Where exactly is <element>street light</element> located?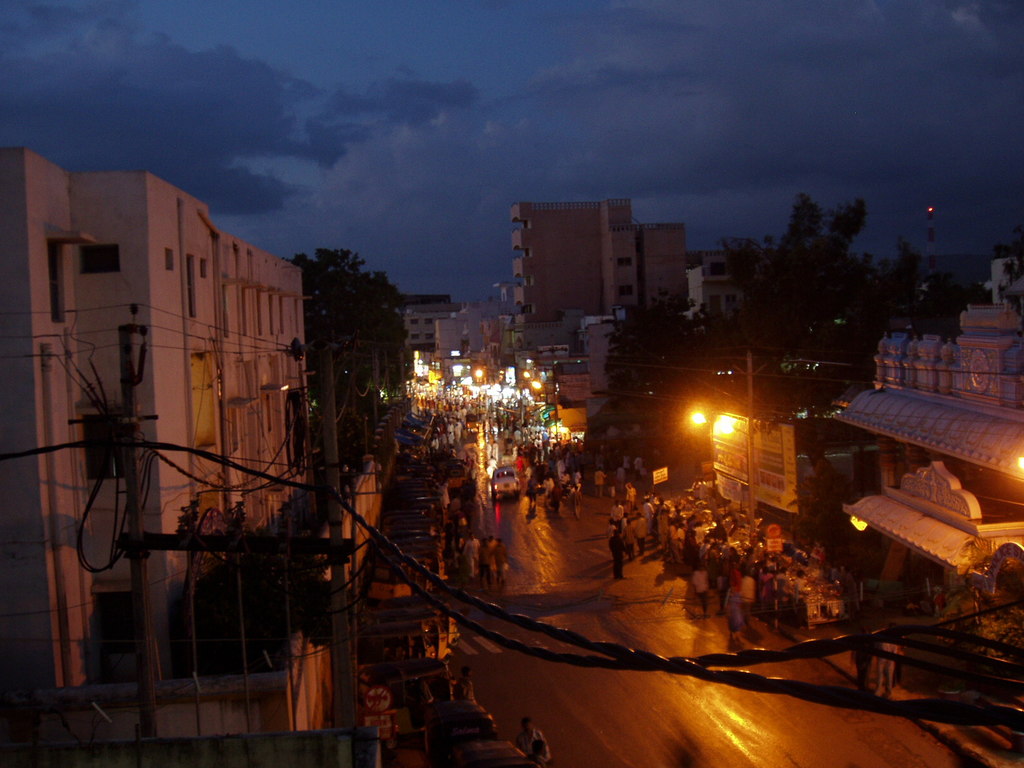
Its bounding box is [524,372,535,382].
